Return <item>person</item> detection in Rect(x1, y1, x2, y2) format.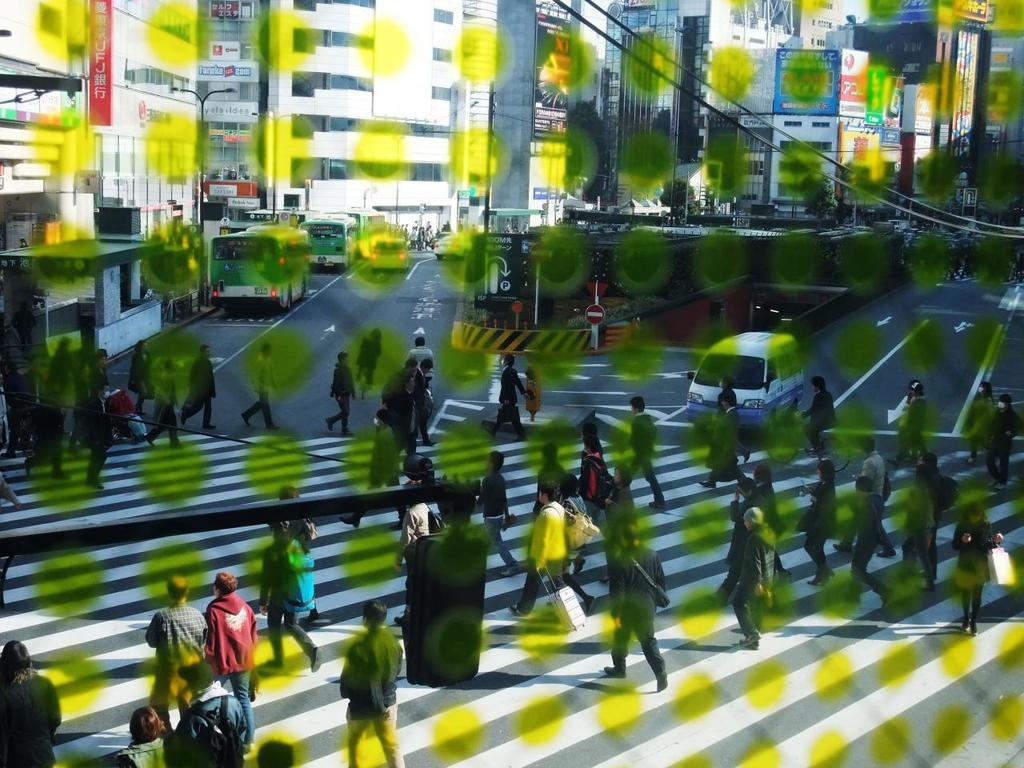
Rect(178, 658, 242, 764).
